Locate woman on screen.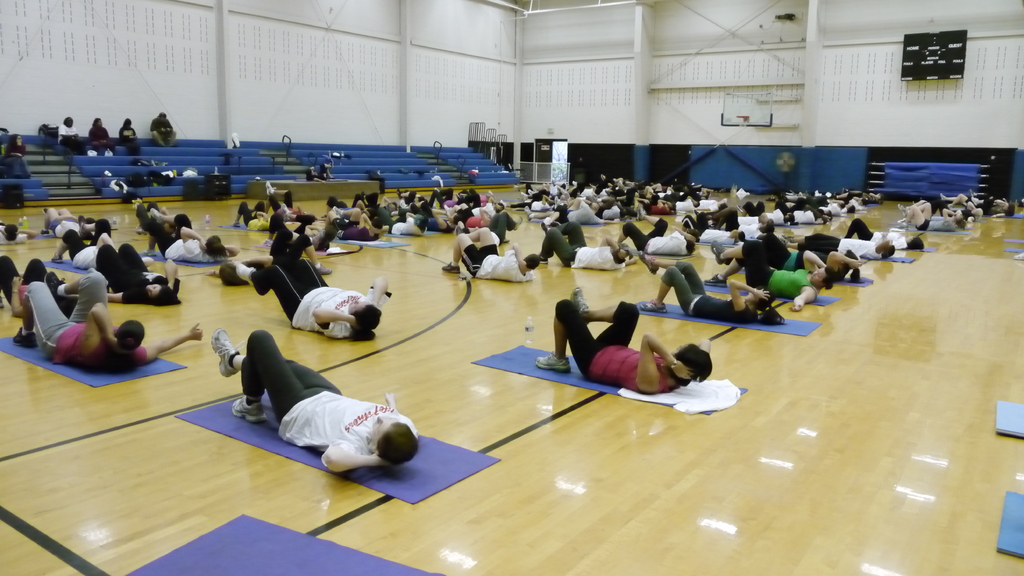
On screen at <region>116, 117, 143, 157</region>.
